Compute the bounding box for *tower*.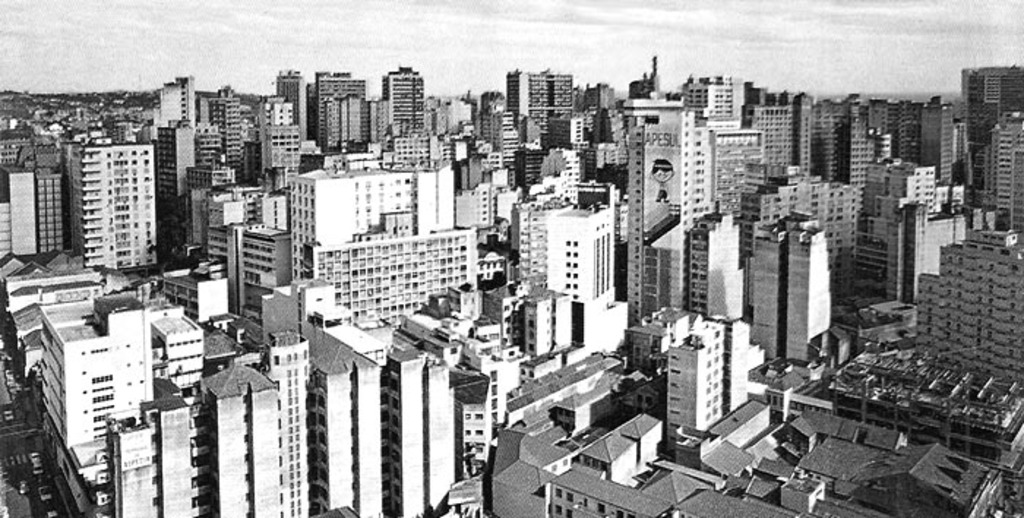
bbox(986, 110, 1023, 224).
